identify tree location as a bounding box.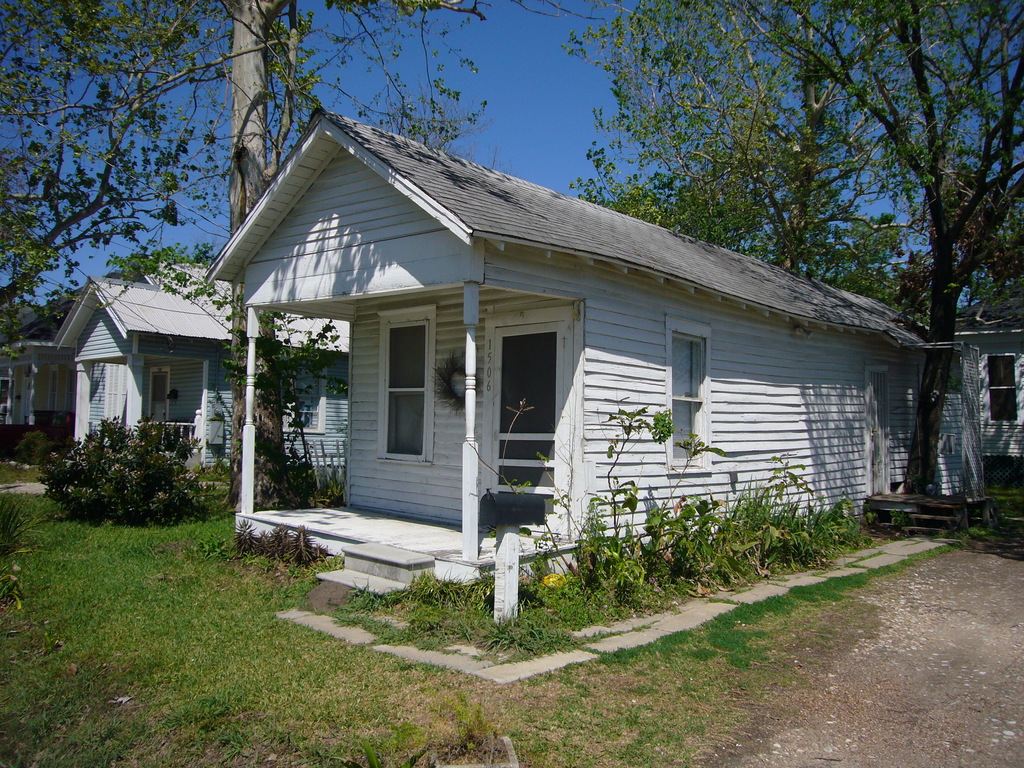
rect(0, 0, 490, 527).
